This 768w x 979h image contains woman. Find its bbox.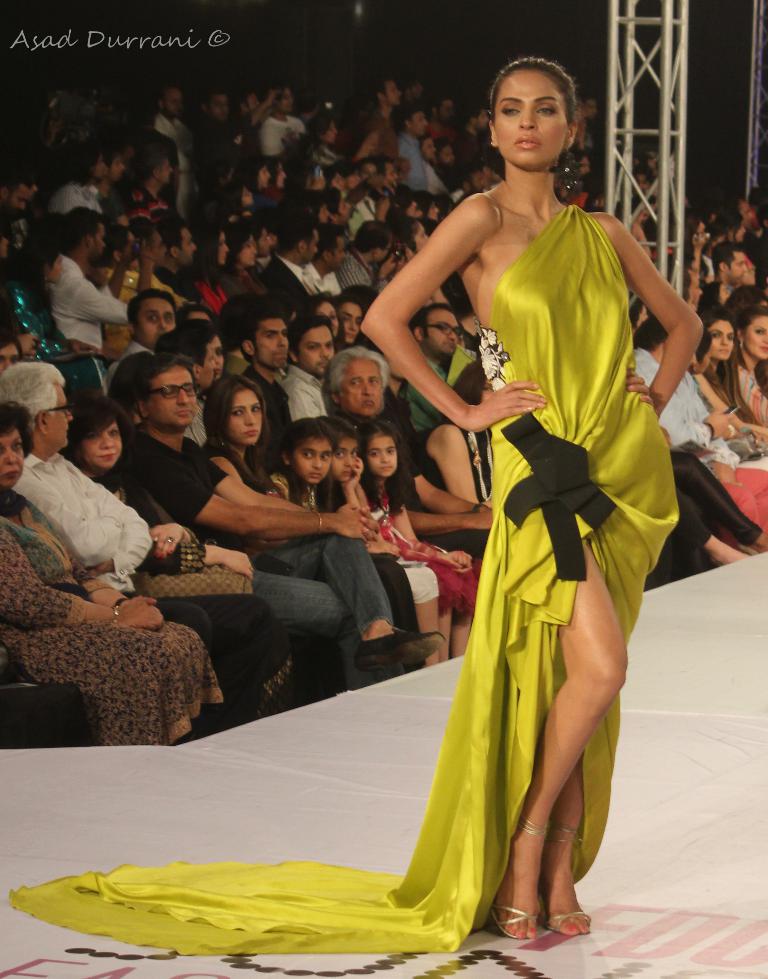
693, 310, 767, 488.
